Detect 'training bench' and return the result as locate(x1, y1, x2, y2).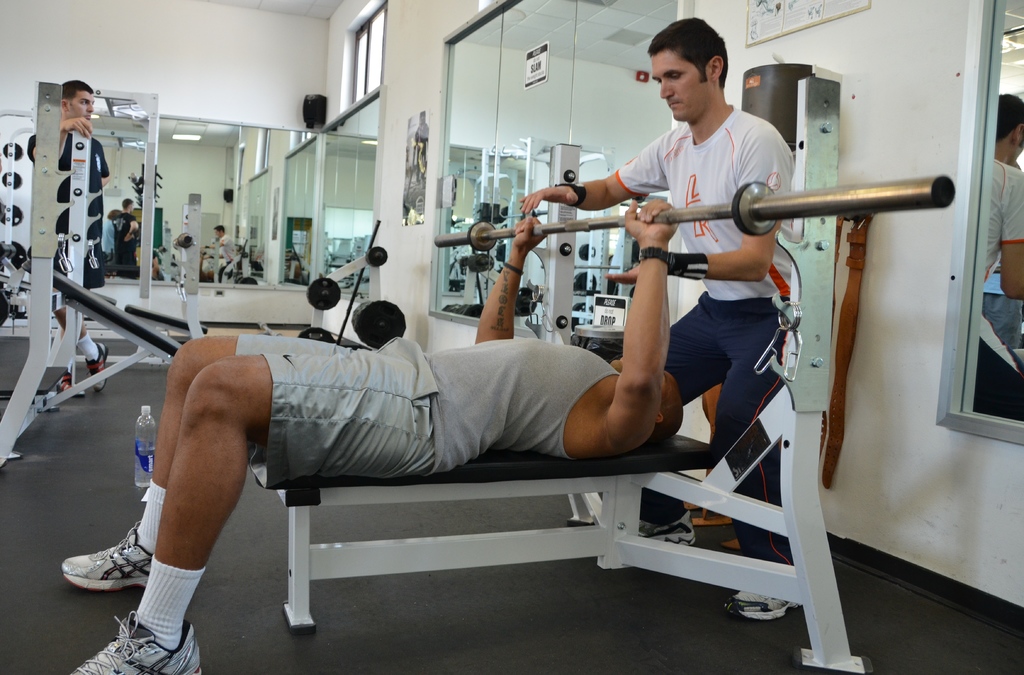
locate(0, 80, 182, 471).
